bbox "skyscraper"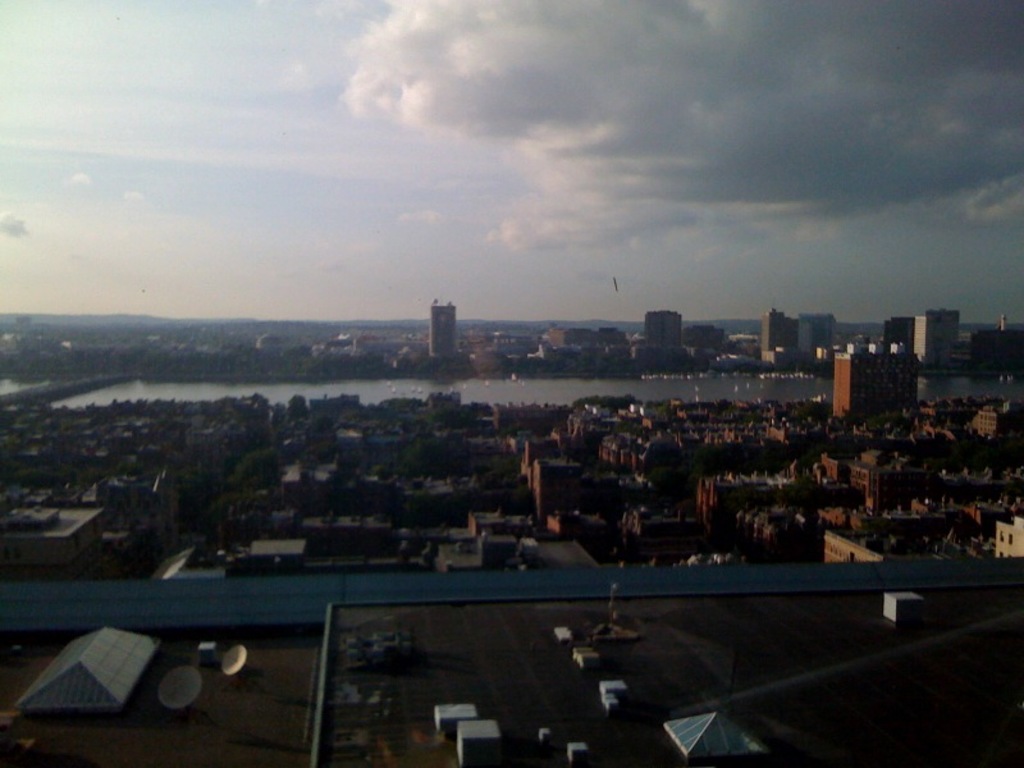
<bbox>758, 305, 808, 369</bbox>
